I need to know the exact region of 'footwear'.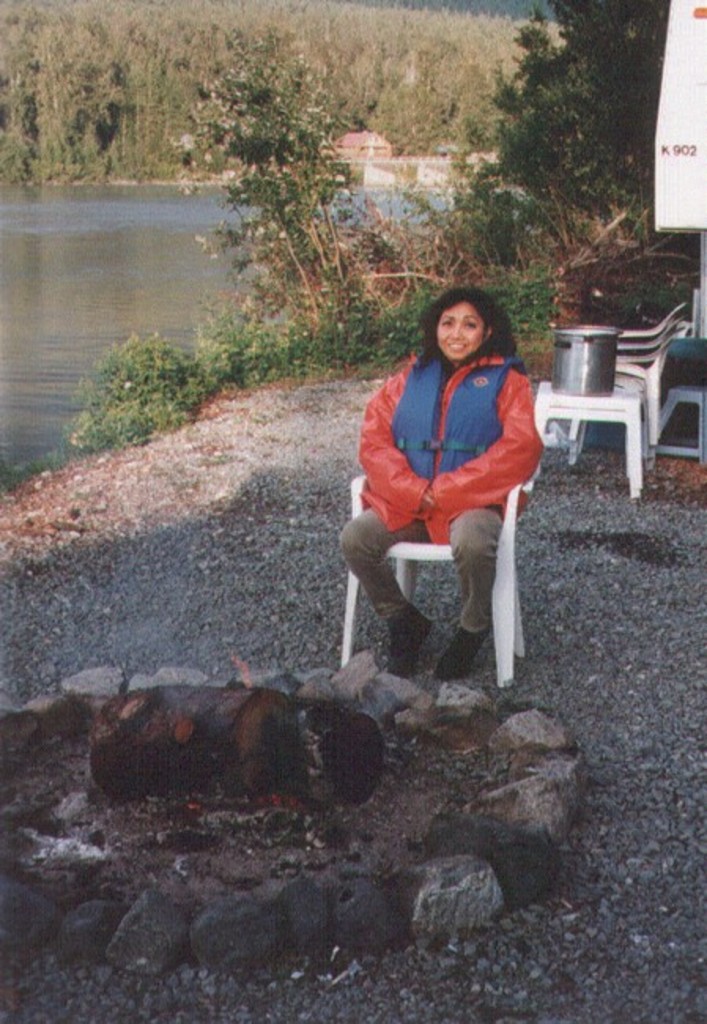
Region: {"x1": 438, "y1": 614, "x2": 496, "y2": 690}.
